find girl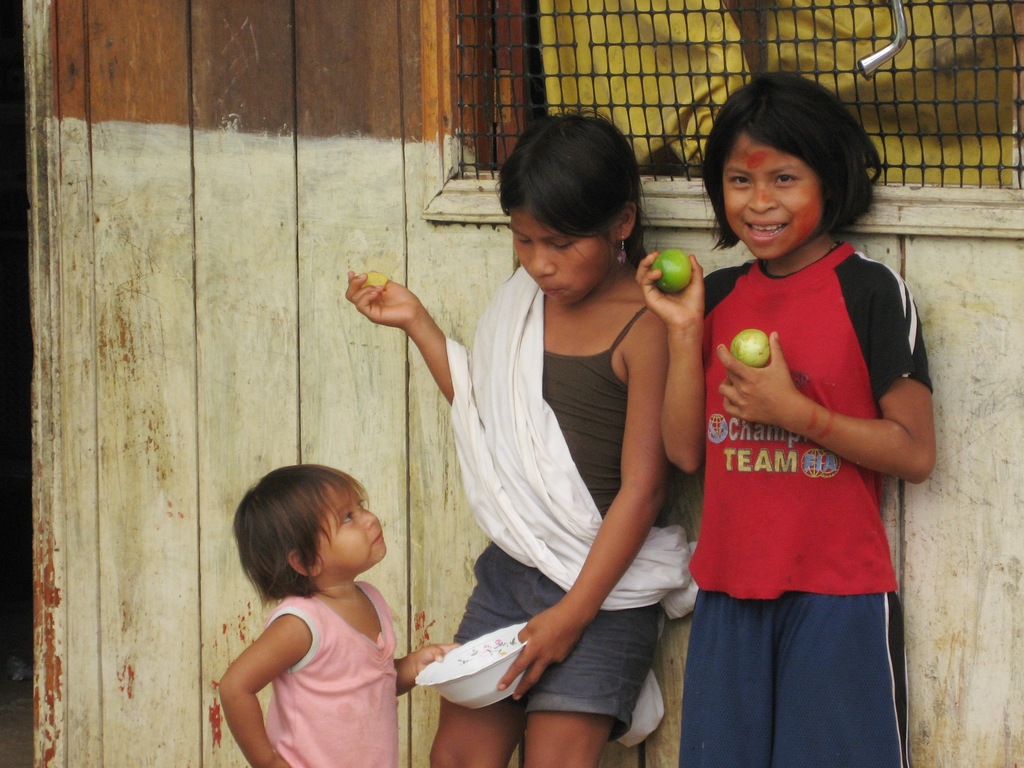
<region>216, 461, 465, 767</region>
